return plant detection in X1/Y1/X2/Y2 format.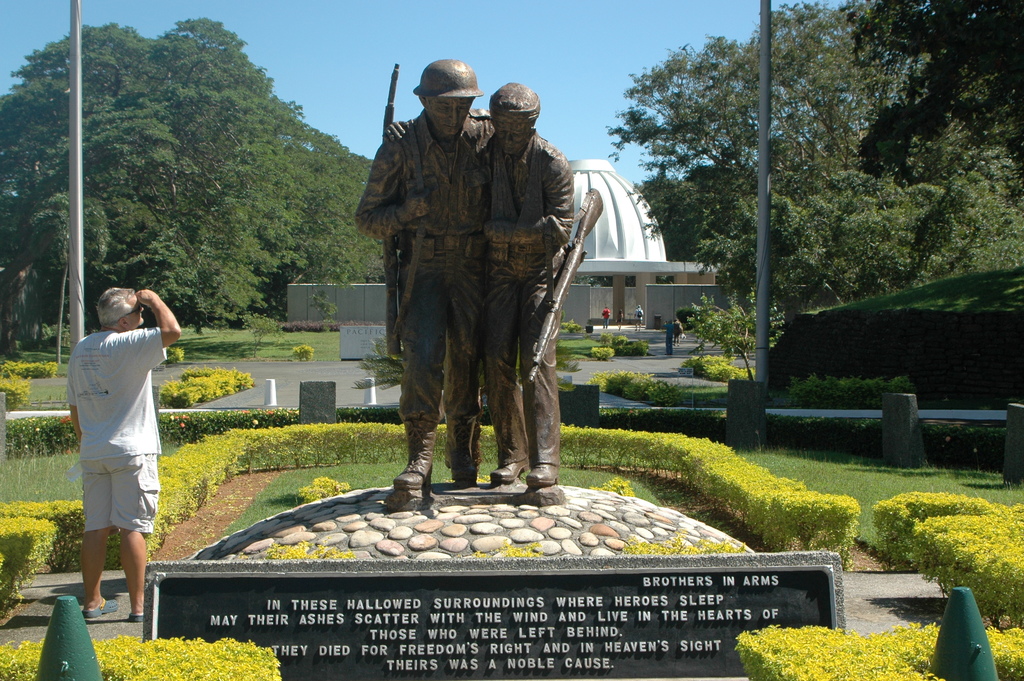
354/331/417/388.
